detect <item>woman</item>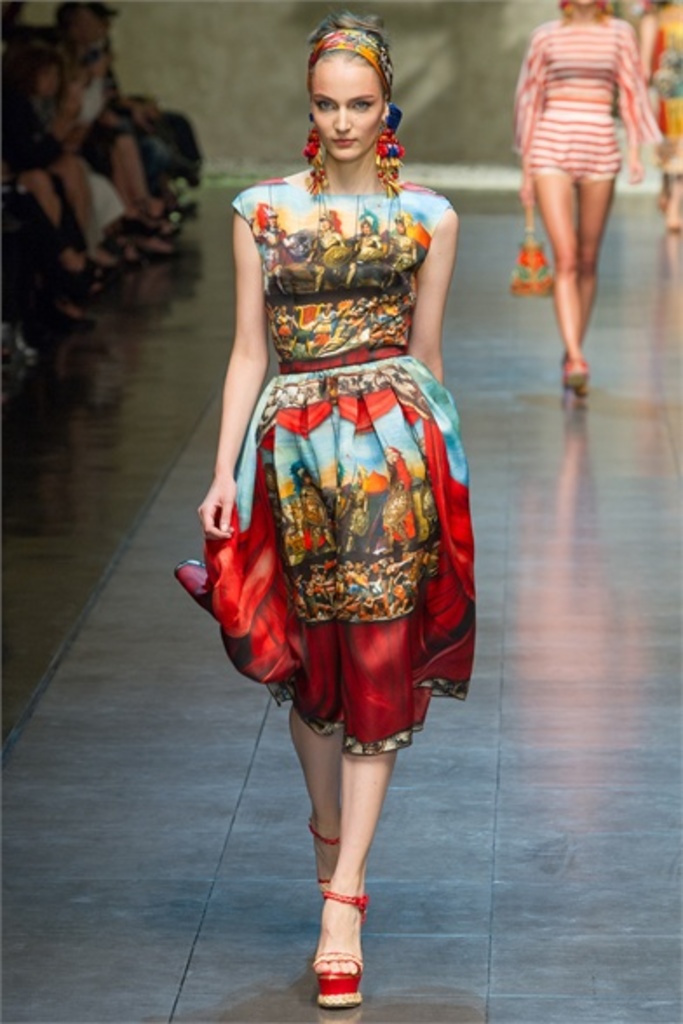
locate(340, 472, 366, 556)
